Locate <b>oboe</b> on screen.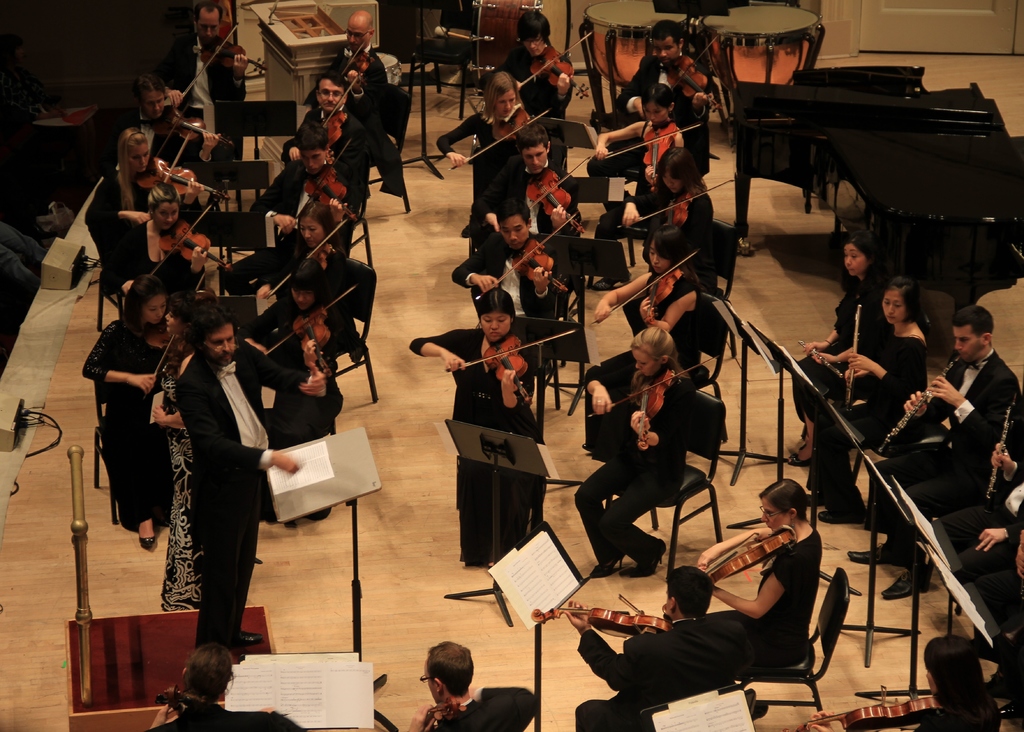
On screen at bbox=[873, 353, 959, 452].
